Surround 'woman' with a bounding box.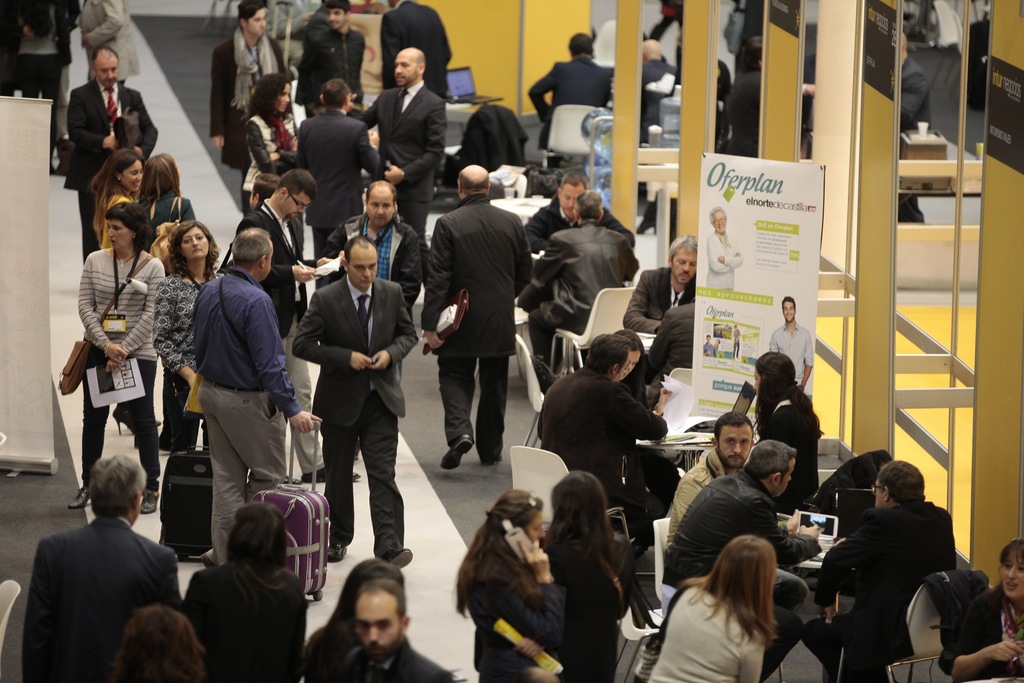
l=298, t=560, r=408, b=682.
